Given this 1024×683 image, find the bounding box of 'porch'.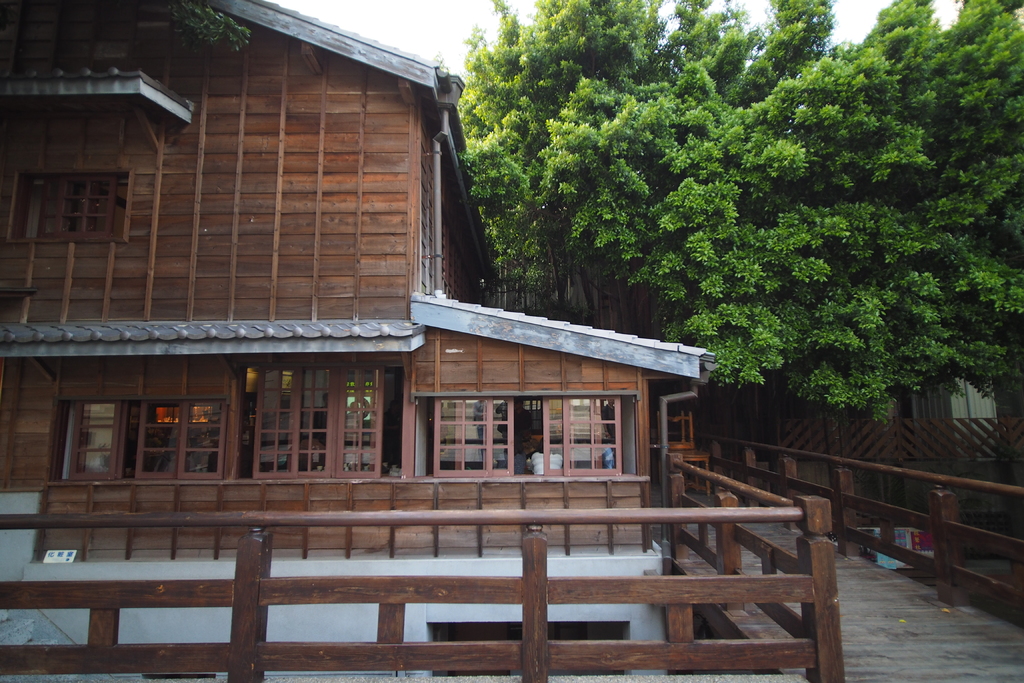
rect(655, 422, 1023, 677).
